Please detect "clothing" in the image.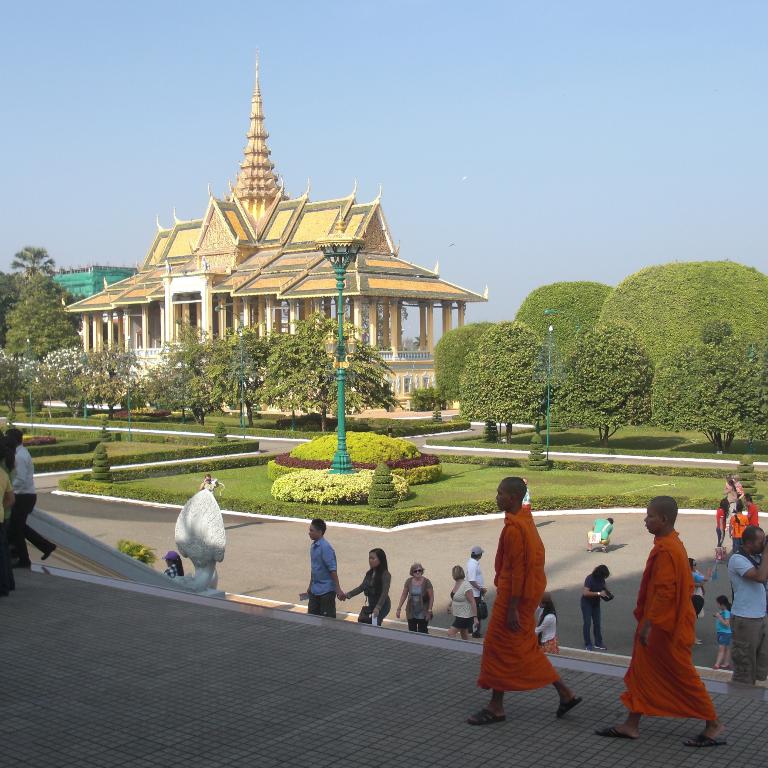
485/498/583/708.
